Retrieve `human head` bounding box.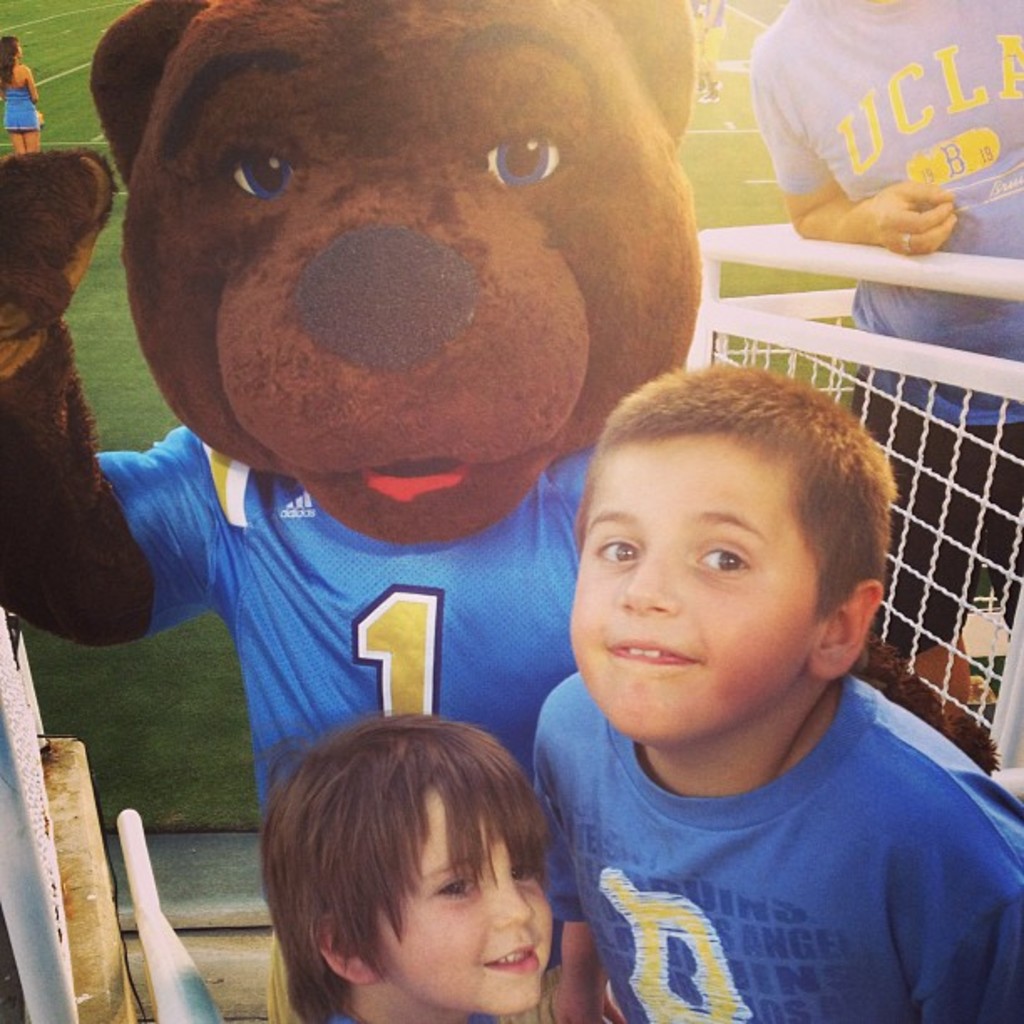
Bounding box: 566, 360, 893, 751.
